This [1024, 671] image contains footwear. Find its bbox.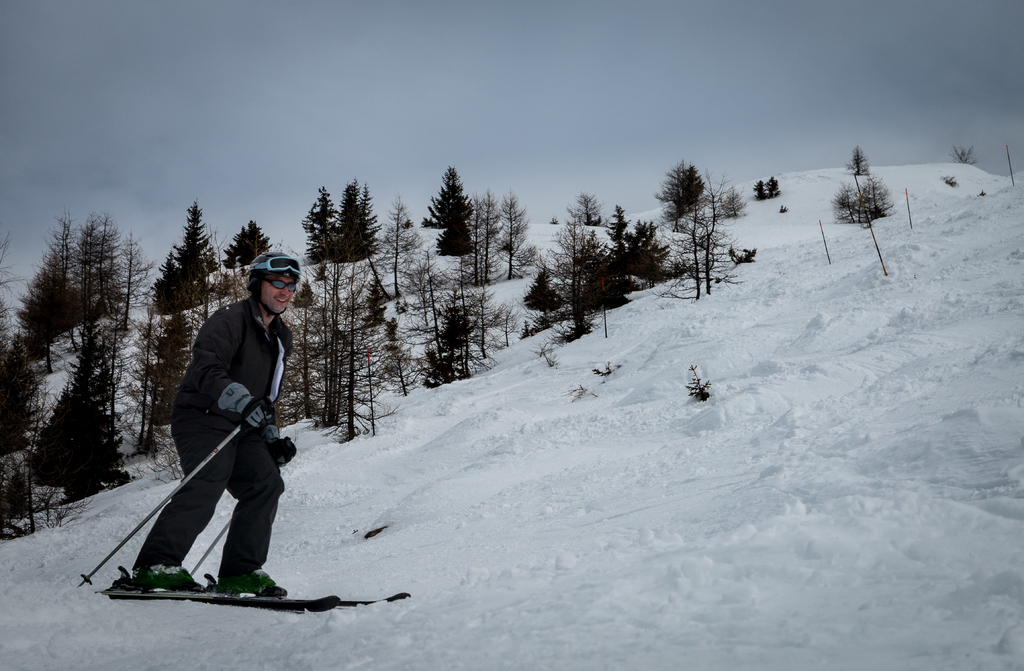
bbox=[134, 566, 207, 592].
